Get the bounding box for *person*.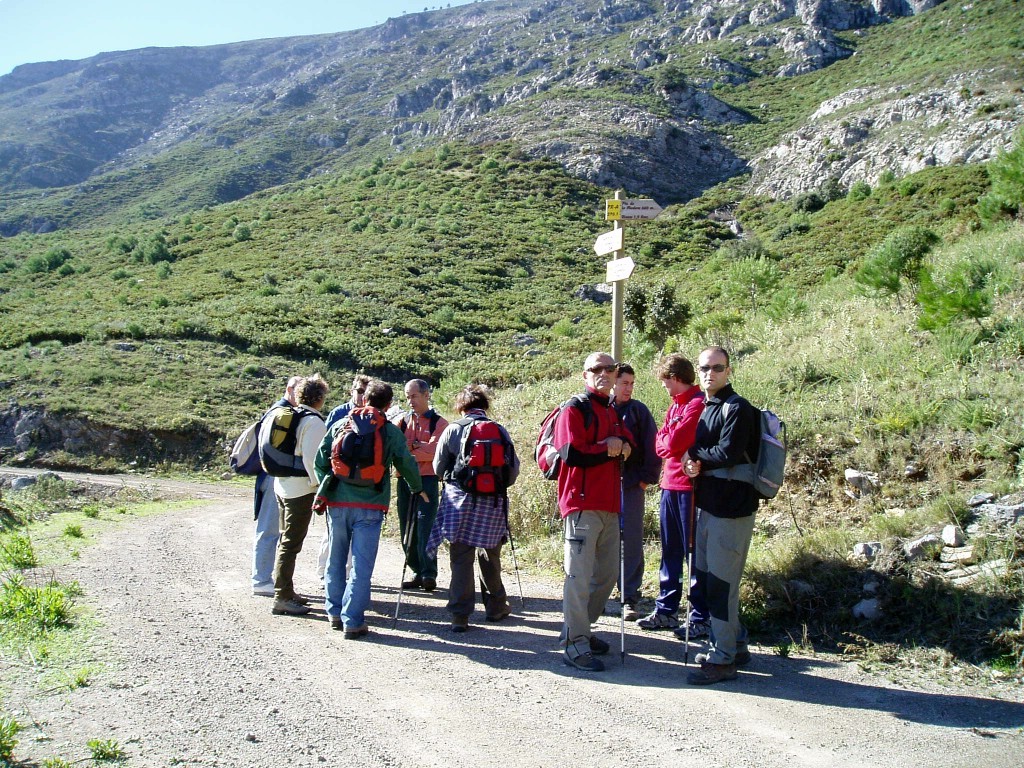
rect(606, 364, 653, 611).
